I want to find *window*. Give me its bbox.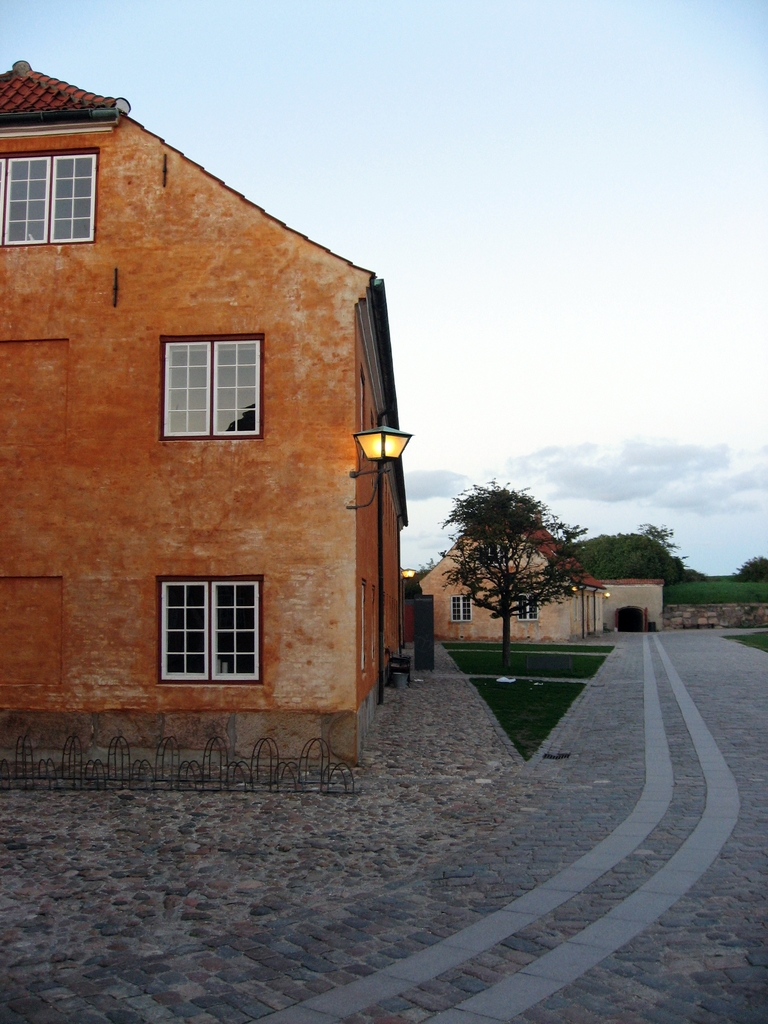
{"left": 450, "top": 596, "right": 472, "bottom": 623}.
